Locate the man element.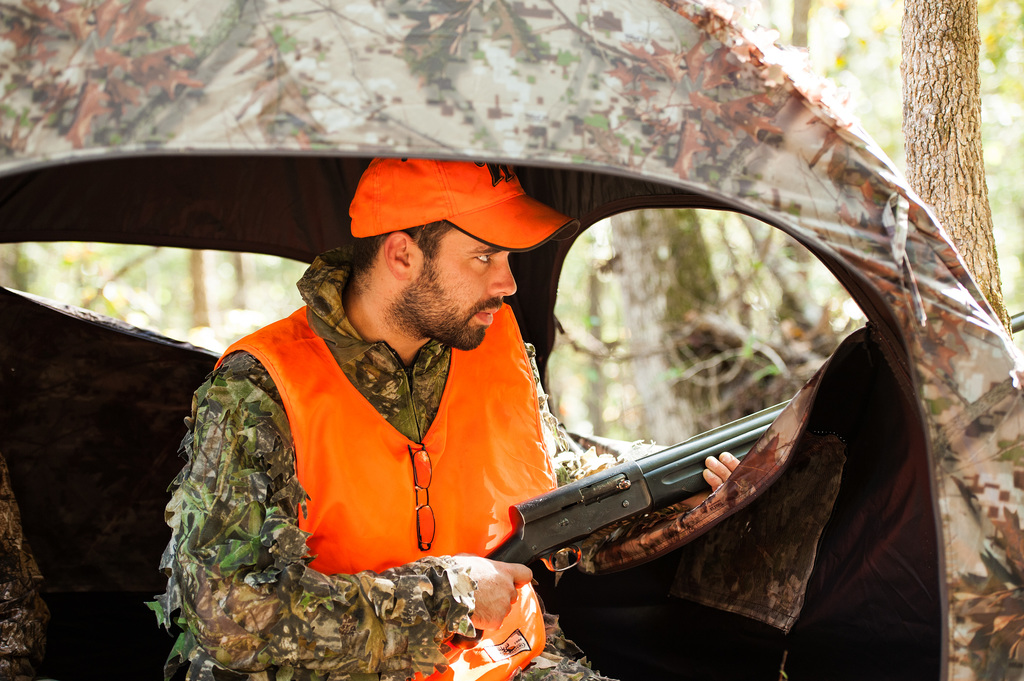
Element bbox: [left=227, top=178, right=753, bottom=669].
